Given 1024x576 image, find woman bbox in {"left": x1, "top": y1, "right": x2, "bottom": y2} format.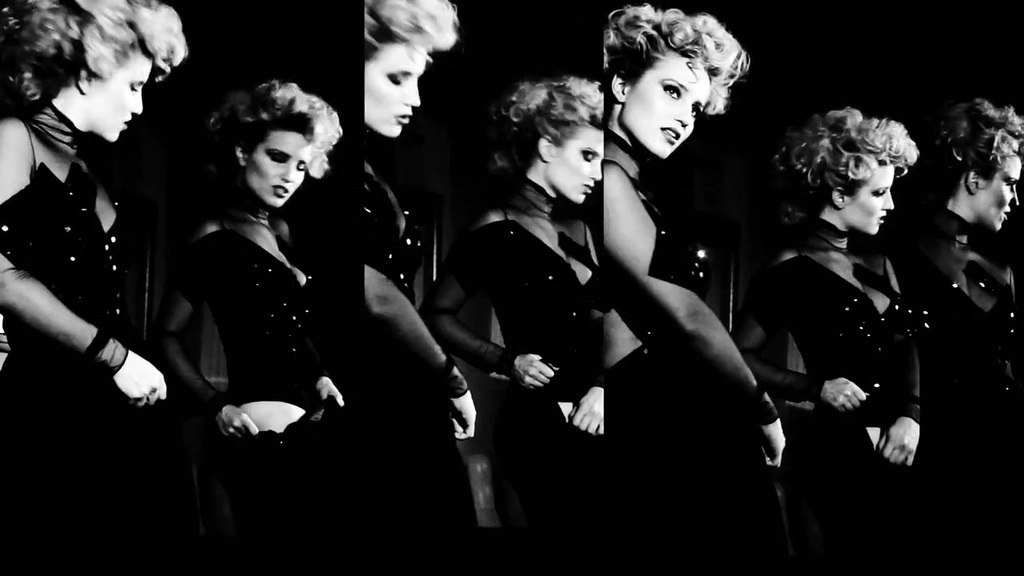
{"left": 732, "top": 101, "right": 927, "bottom": 575}.
